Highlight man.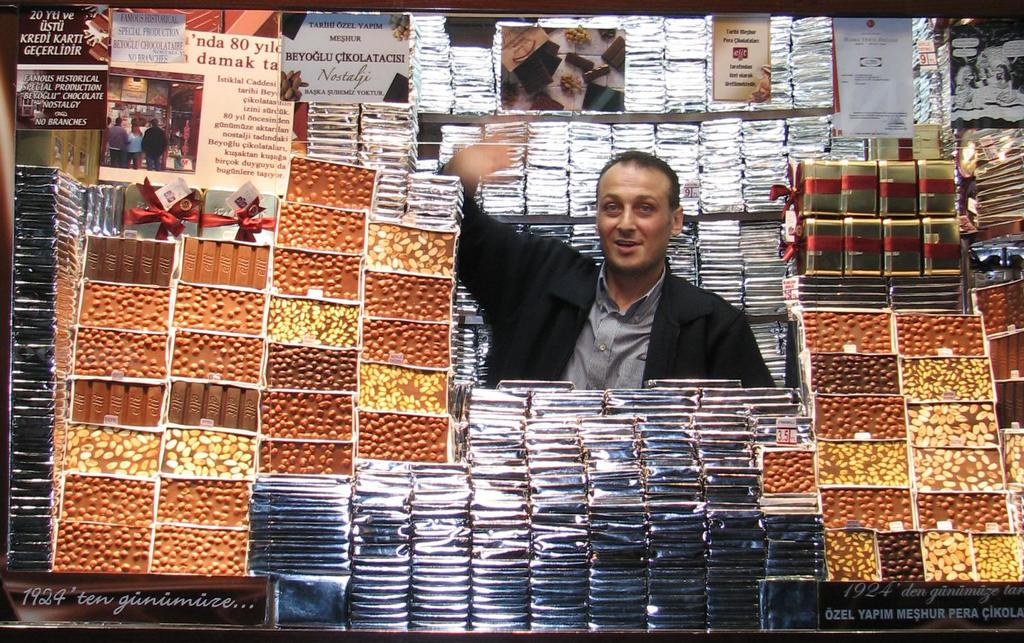
Highlighted region: locate(467, 171, 786, 417).
